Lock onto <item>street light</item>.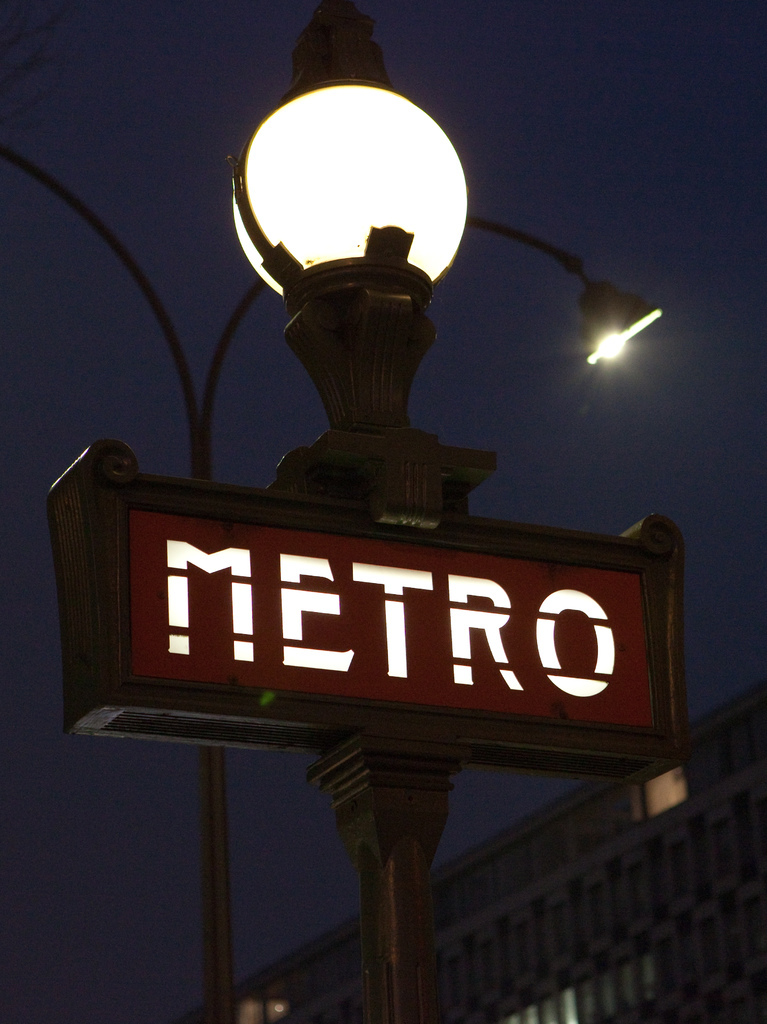
Locked: 0/146/675/1023.
